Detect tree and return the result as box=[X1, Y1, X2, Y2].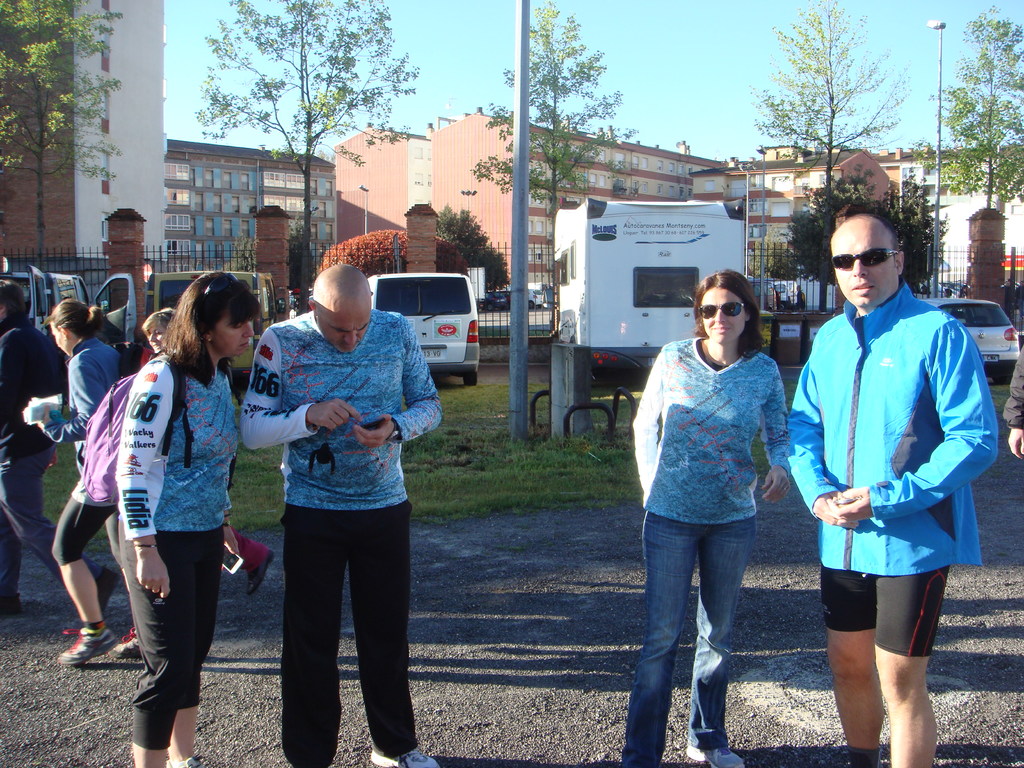
box=[200, 0, 420, 292].
